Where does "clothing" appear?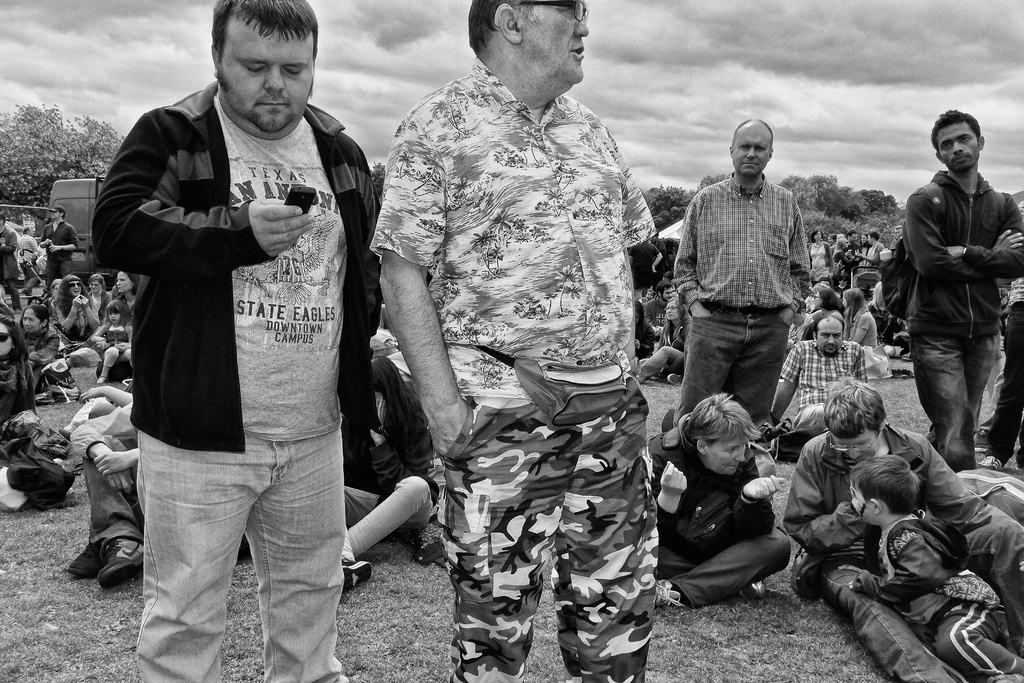
Appears at x1=26 y1=329 x2=73 y2=403.
